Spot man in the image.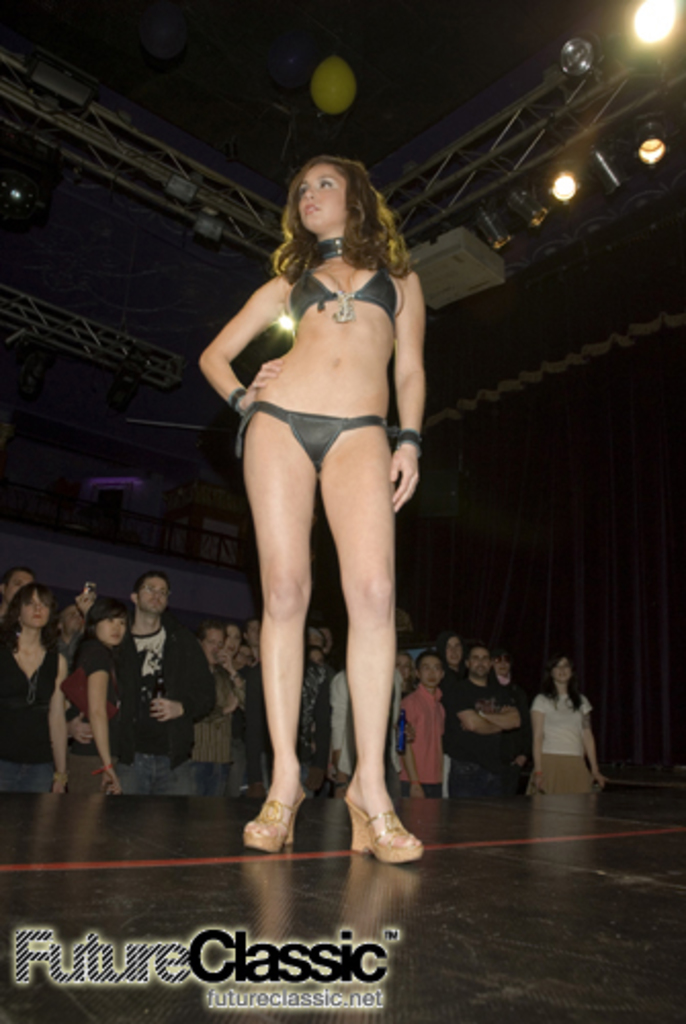
man found at <box>0,565,33,674</box>.
